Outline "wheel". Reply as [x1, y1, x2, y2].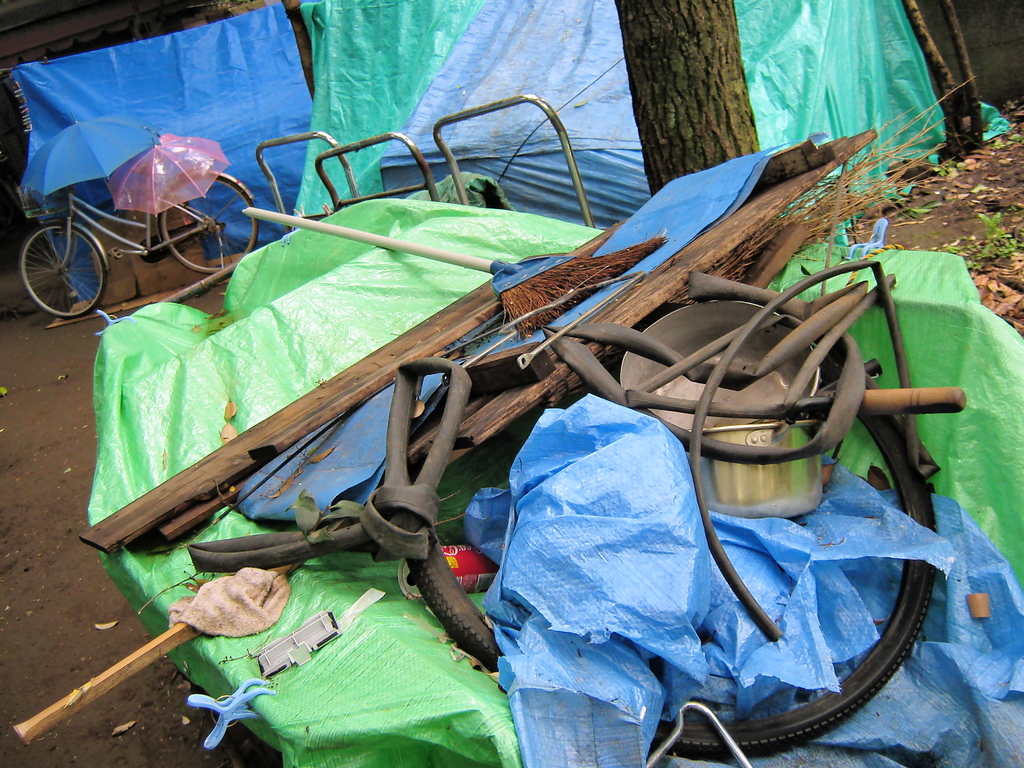
[19, 197, 102, 305].
